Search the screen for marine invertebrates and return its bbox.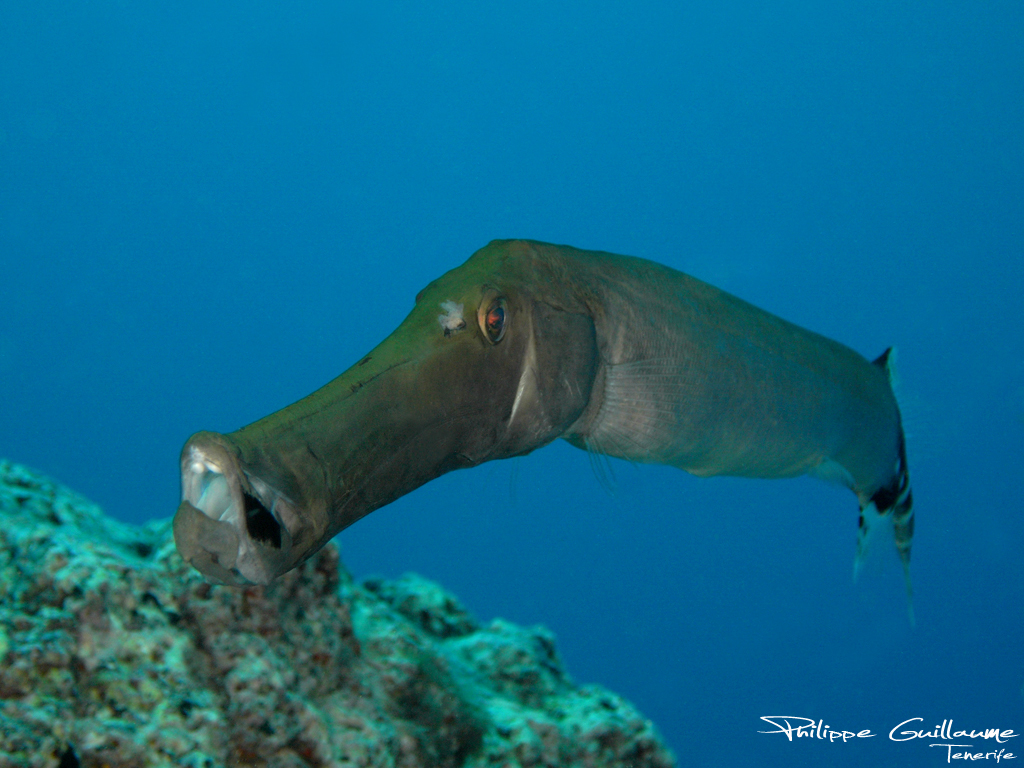
Found: BBox(169, 244, 920, 626).
